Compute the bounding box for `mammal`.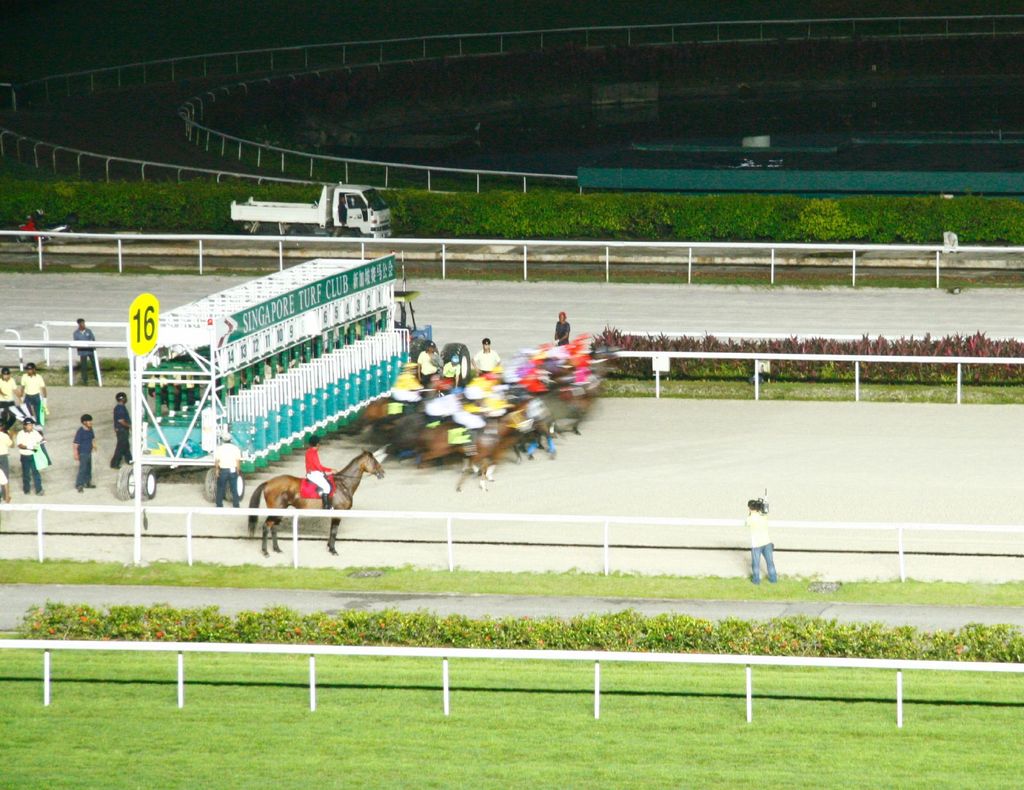
region(214, 429, 239, 505).
